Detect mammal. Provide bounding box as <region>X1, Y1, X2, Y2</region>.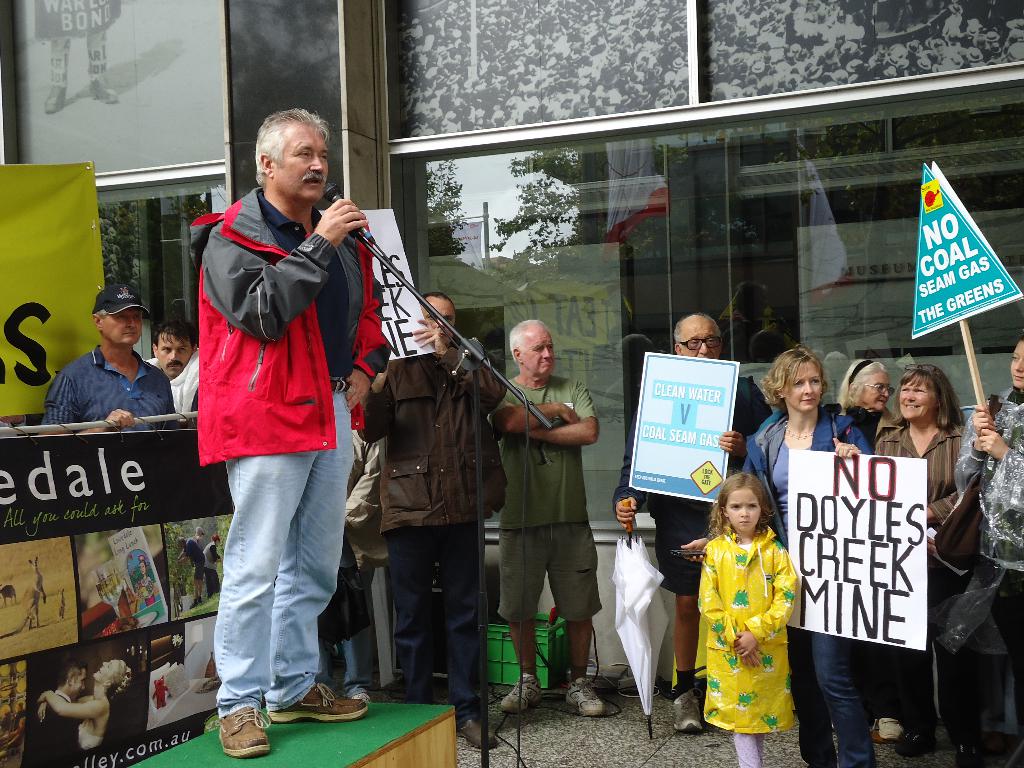
<region>199, 532, 232, 595</region>.
